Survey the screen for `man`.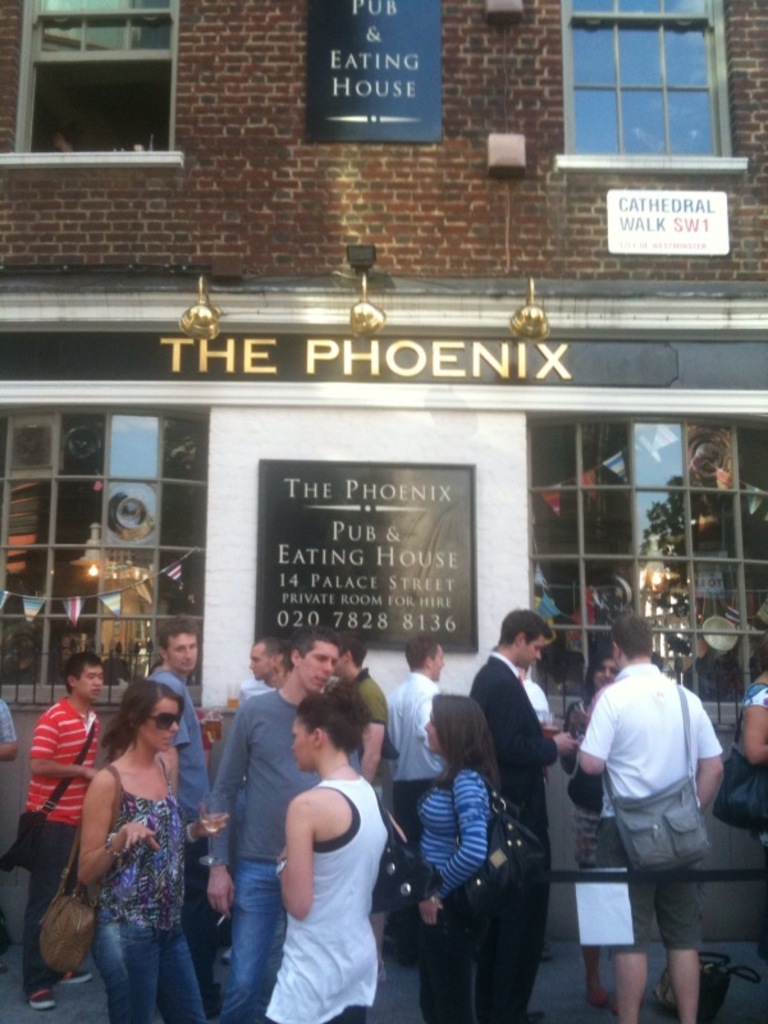
Survey found: locate(242, 631, 292, 698).
